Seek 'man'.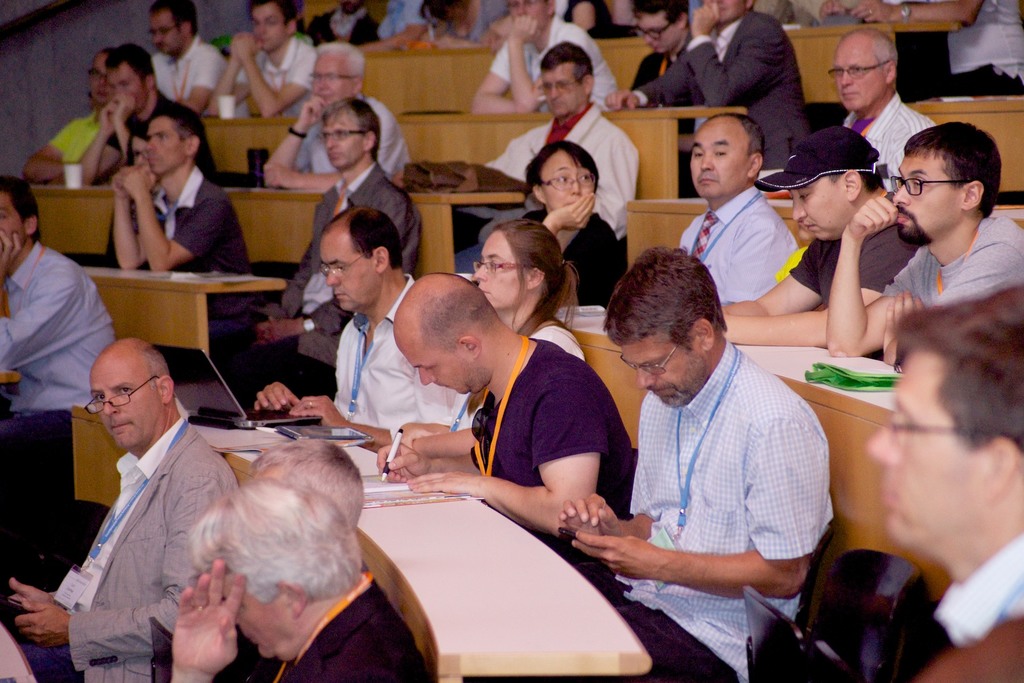
x1=254, y1=206, x2=464, y2=481.
